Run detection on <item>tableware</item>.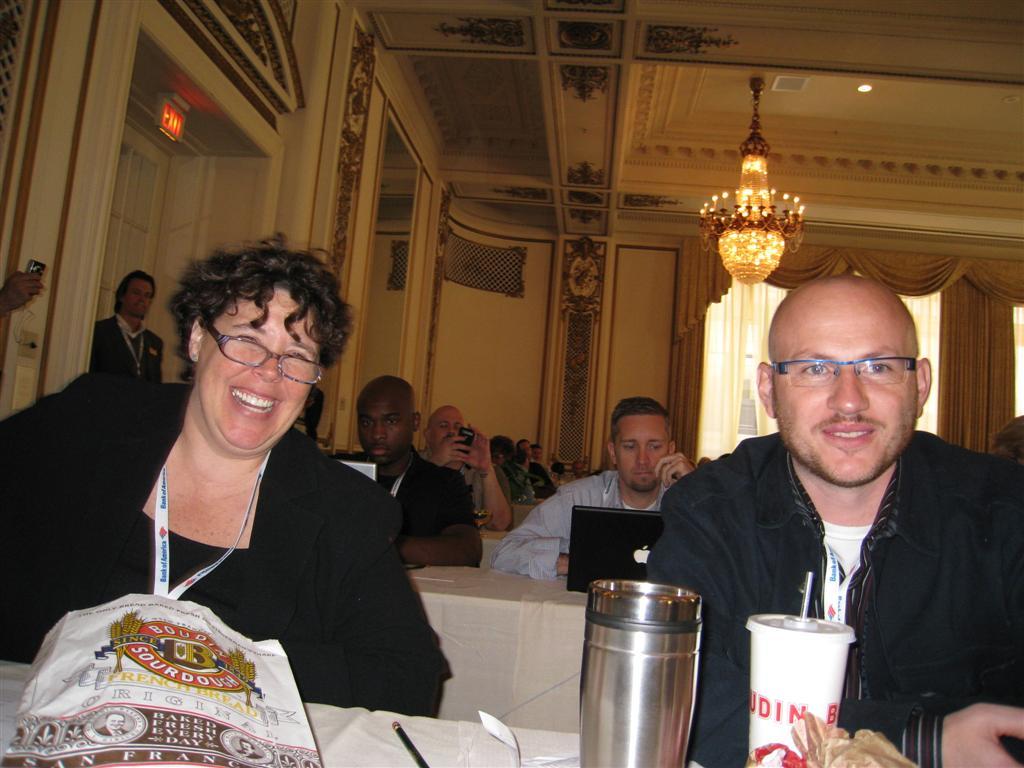
Result: bbox(744, 602, 852, 767).
